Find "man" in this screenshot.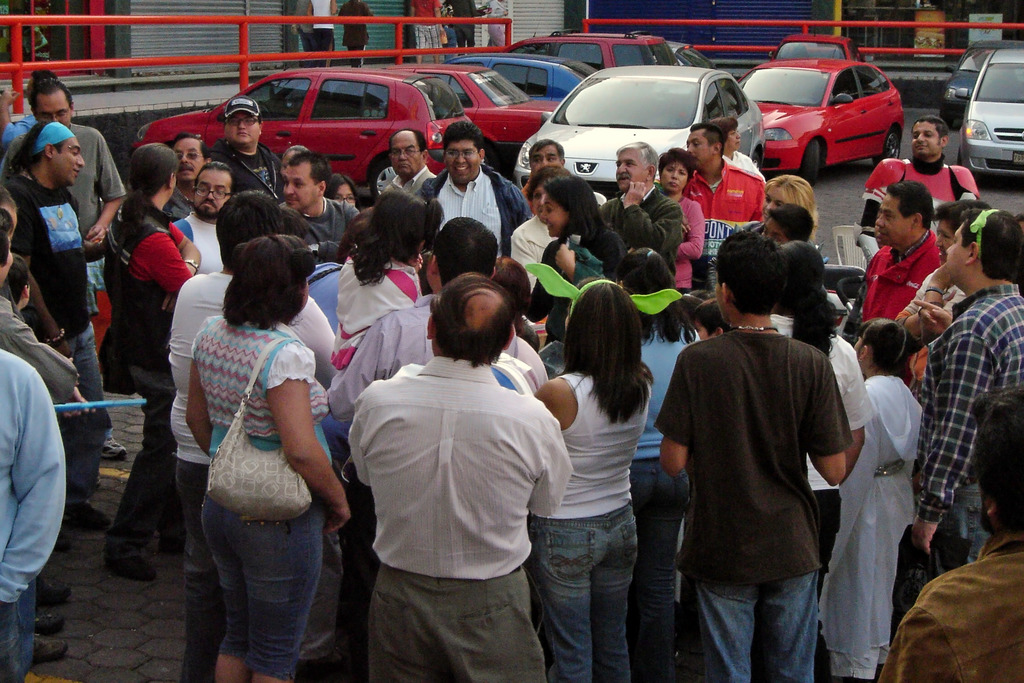
The bounding box for "man" is 591:137:678:281.
